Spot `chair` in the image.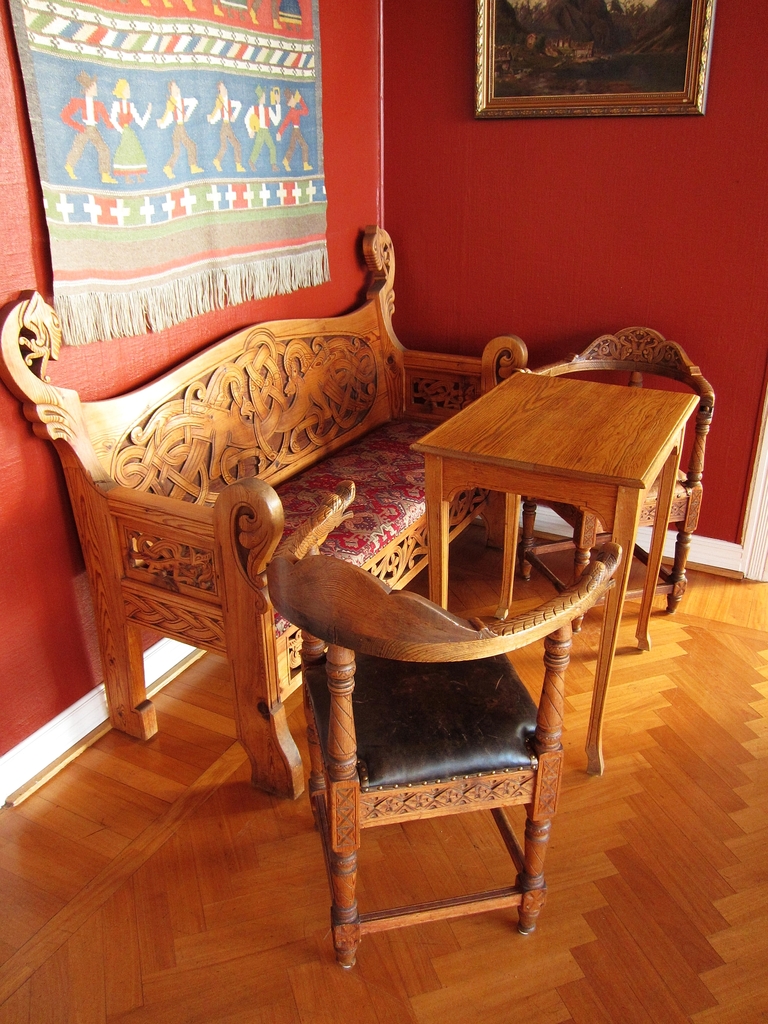
`chair` found at <box>260,438,584,970</box>.
